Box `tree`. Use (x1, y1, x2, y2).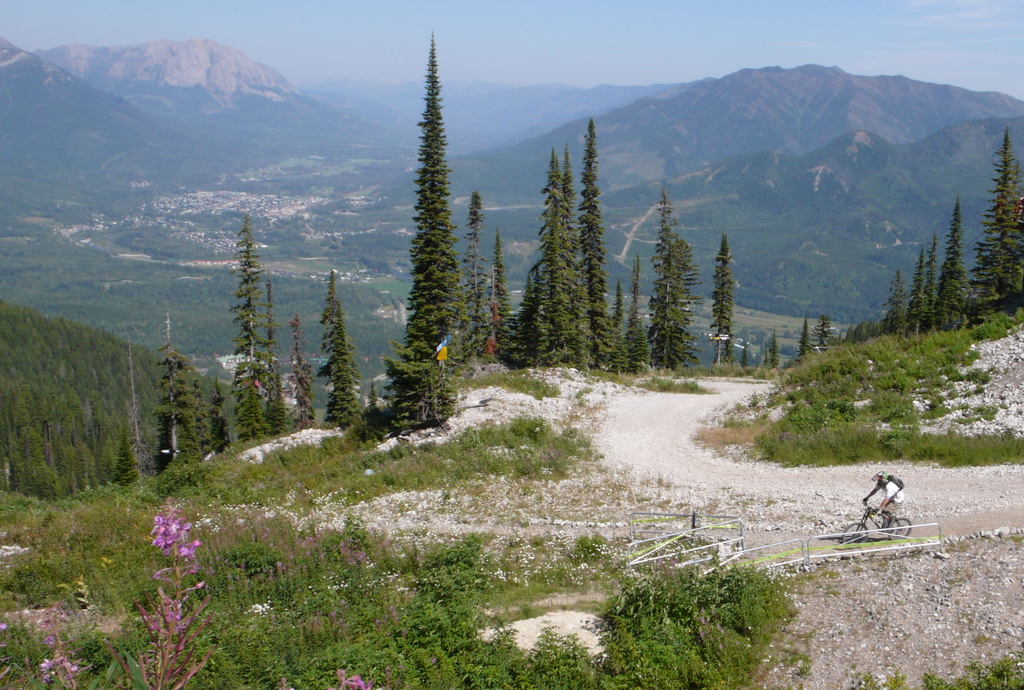
(617, 186, 700, 378).
